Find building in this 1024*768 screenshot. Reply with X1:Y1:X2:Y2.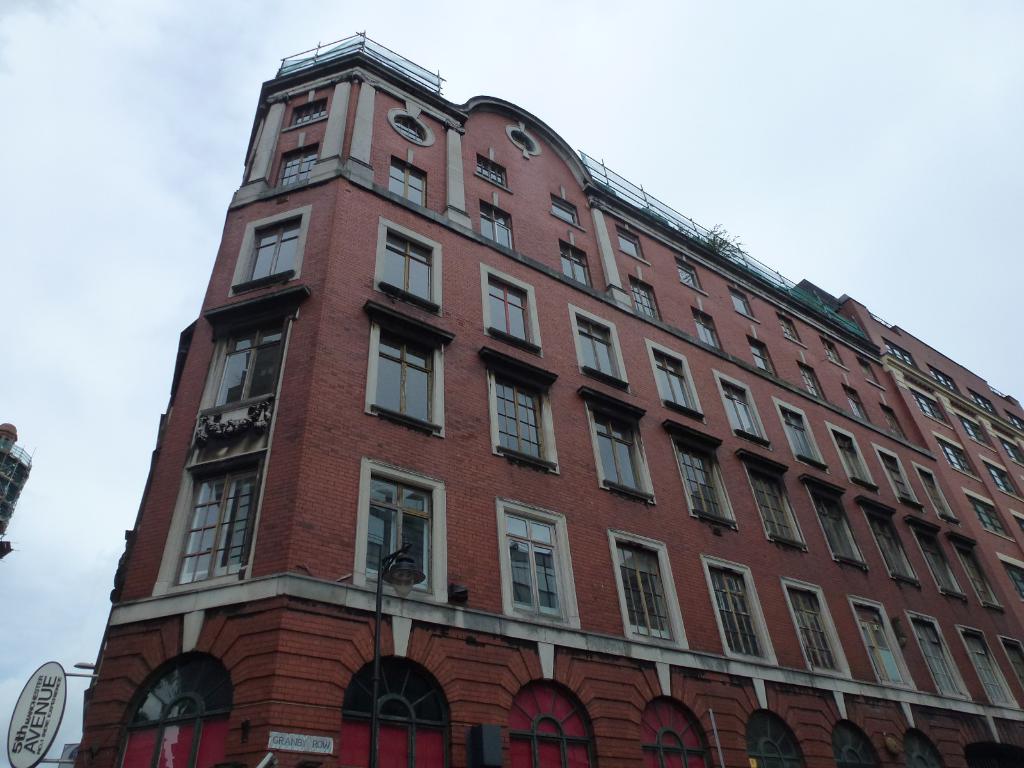
81:29:1023:767.
